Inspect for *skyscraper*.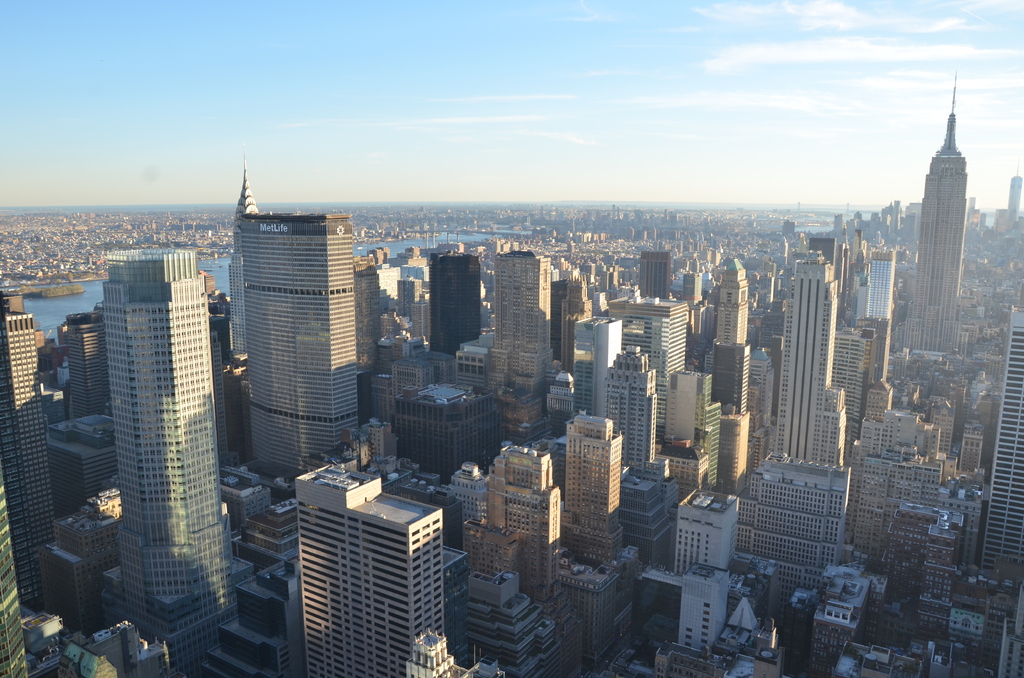
Inspection: BBox(102, 247, 240, 677).
